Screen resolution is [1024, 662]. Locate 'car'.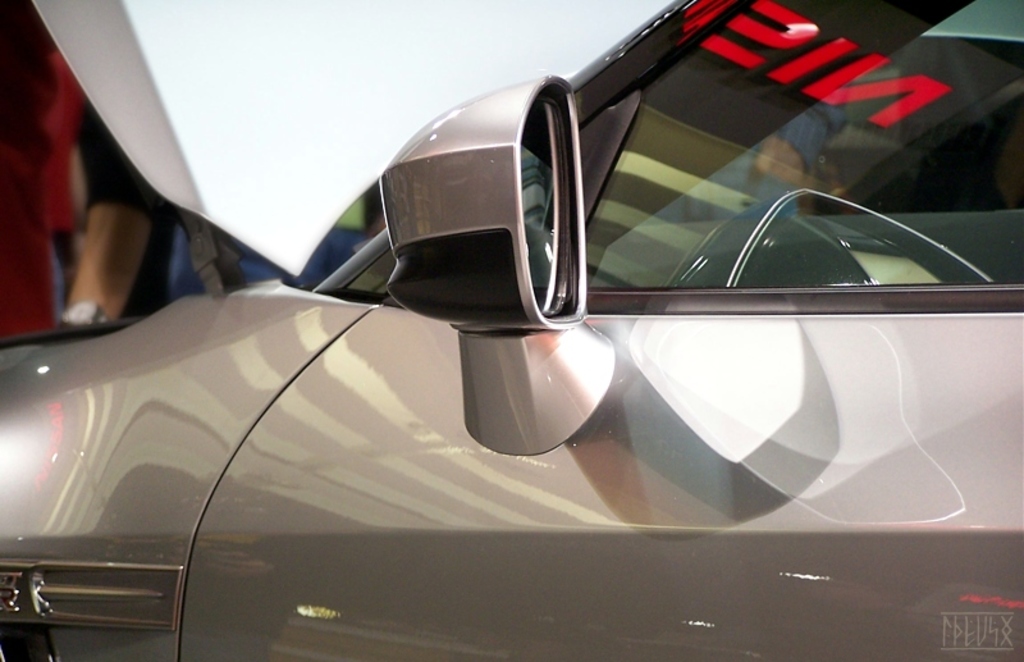
(x1=0, y1=0, x2=1023, y2=661).
